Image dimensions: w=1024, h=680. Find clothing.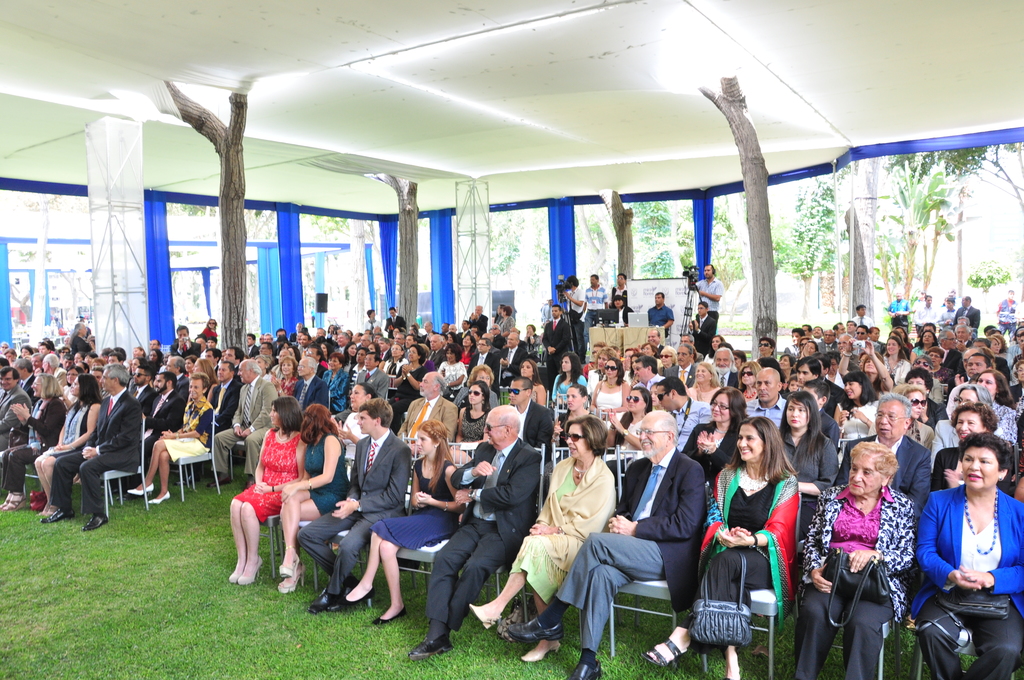
rect(559, 447, 705, 651).
